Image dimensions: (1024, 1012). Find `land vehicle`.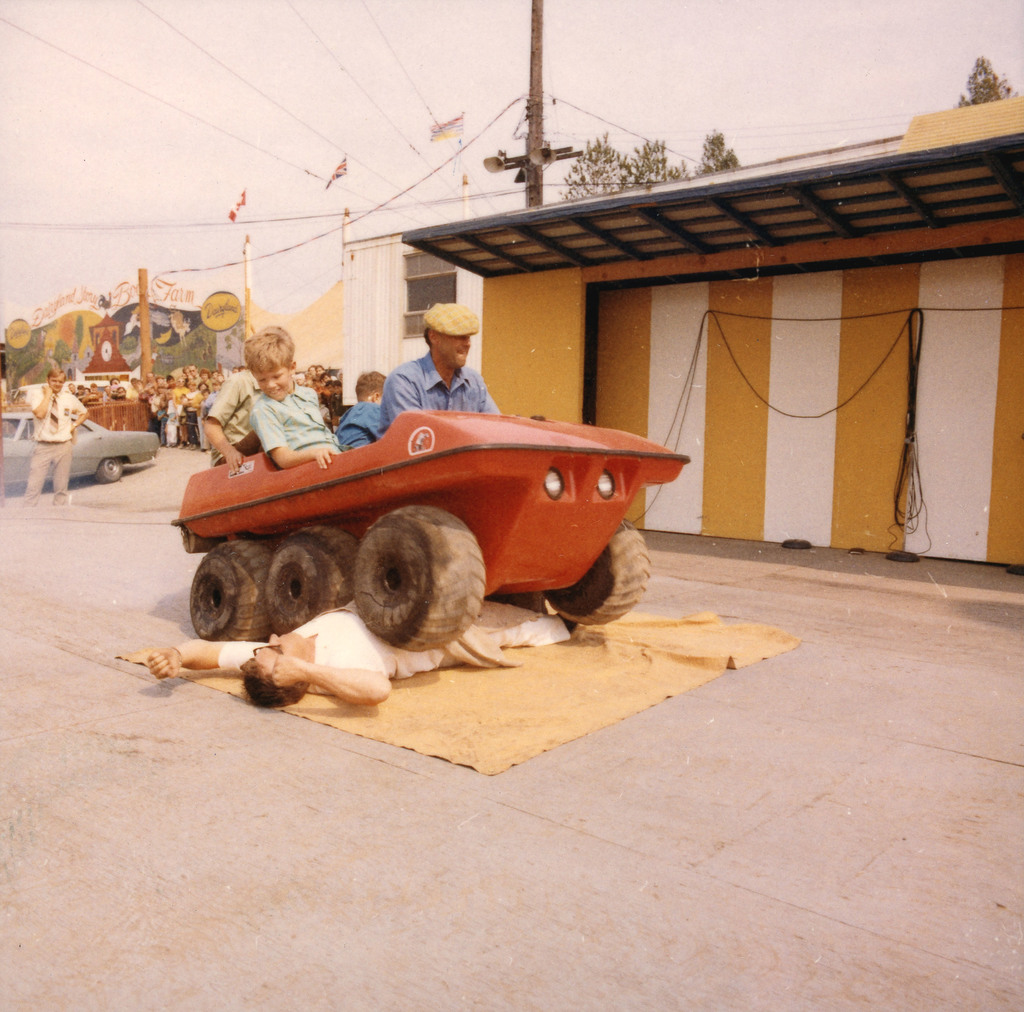
<bbox>152, 358, 720, 688</bbox>.
